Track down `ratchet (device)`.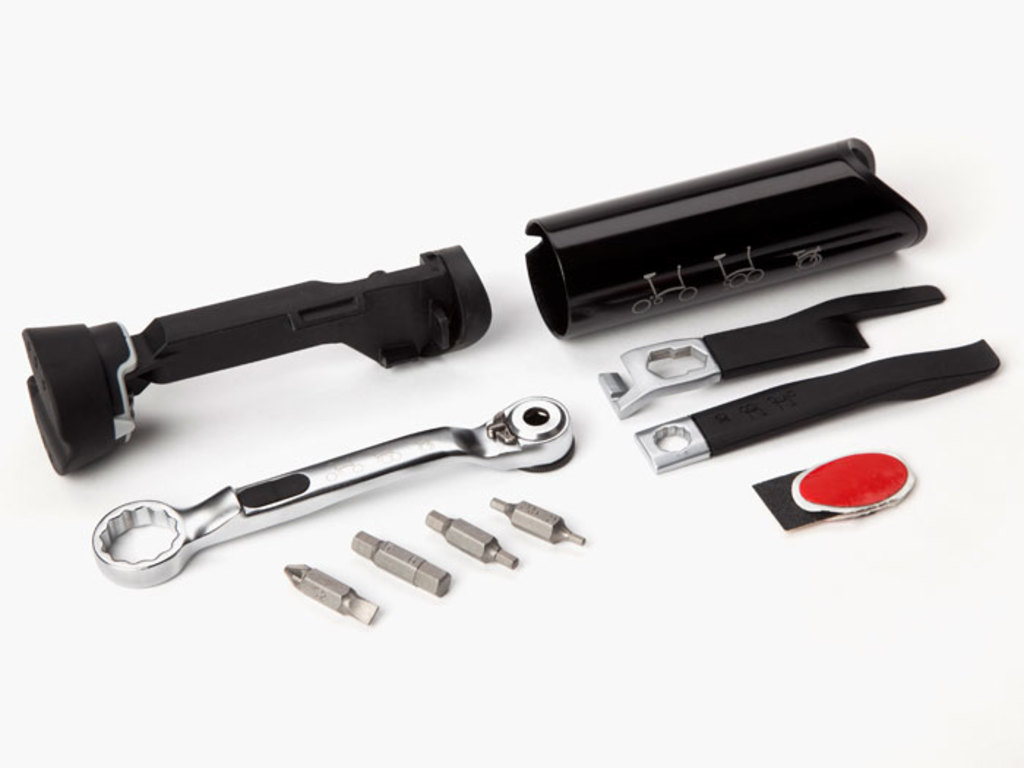
Tracked to [x1=584, y1=288, x2=938, y2=421].
